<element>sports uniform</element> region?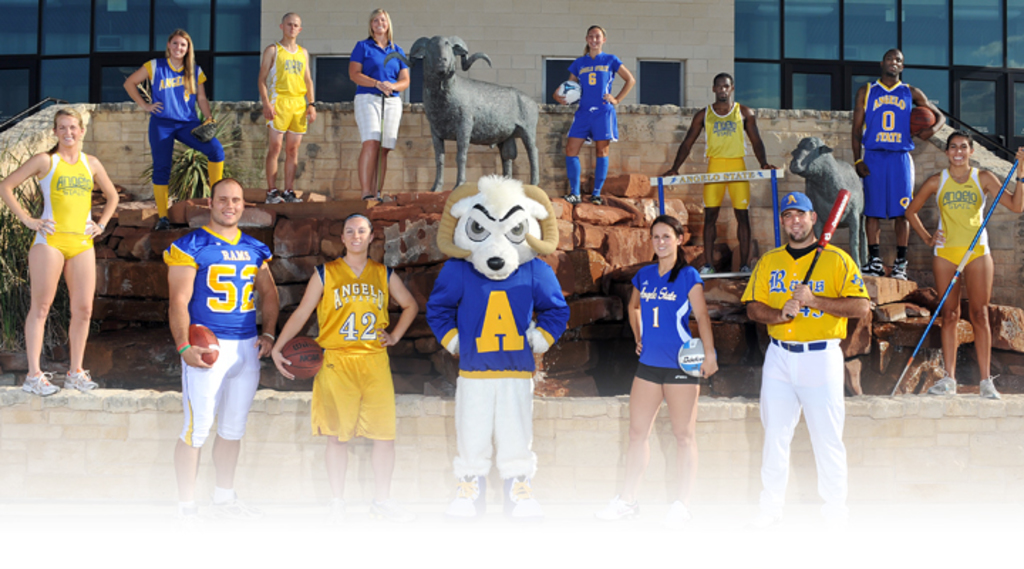
{"left": 266, "top": 48, "right": 317, "bottom": 208}
